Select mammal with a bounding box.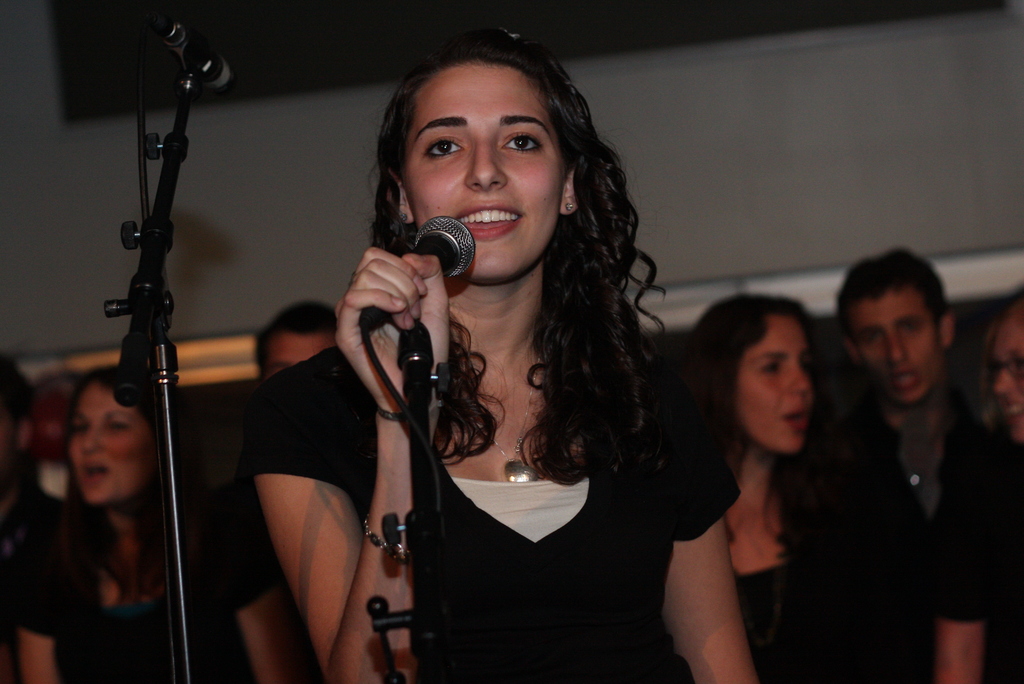
bbox(235, 20, 761, 683).
